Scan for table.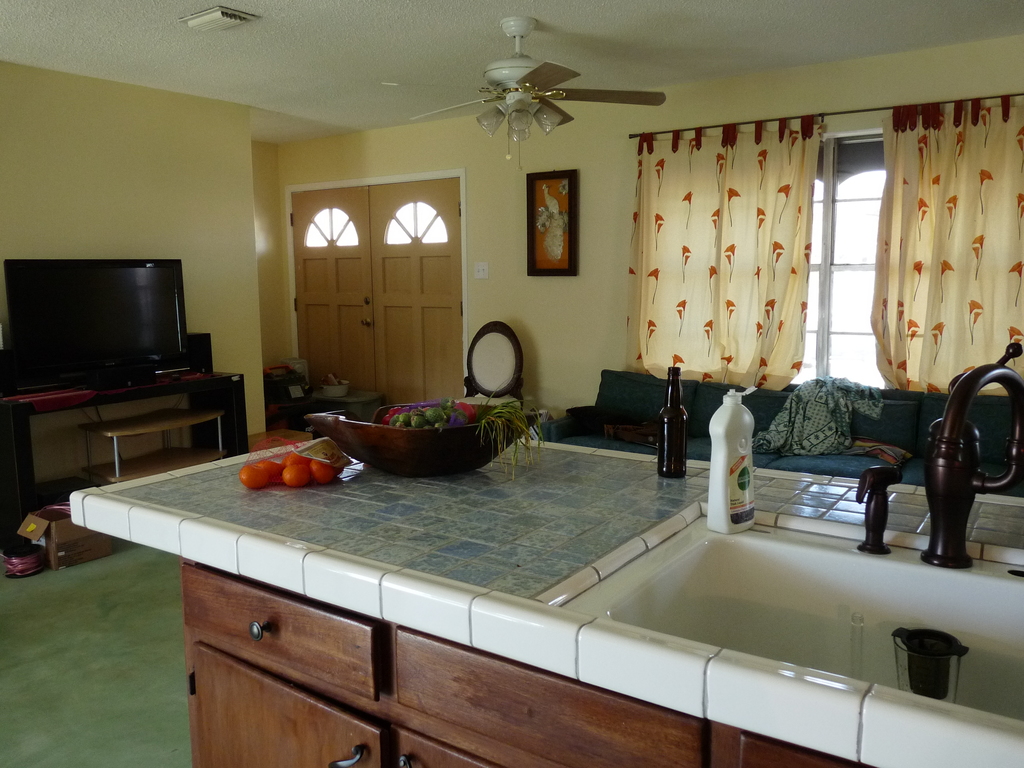
Scan result: 90 444 947 761.
